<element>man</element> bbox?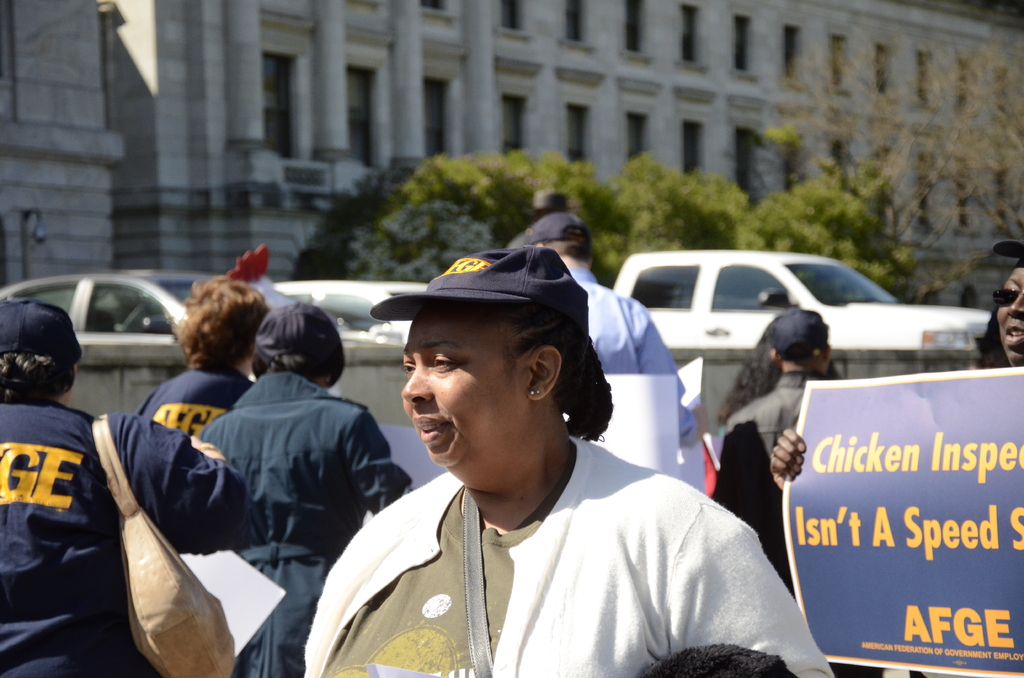
516:209:691:441
